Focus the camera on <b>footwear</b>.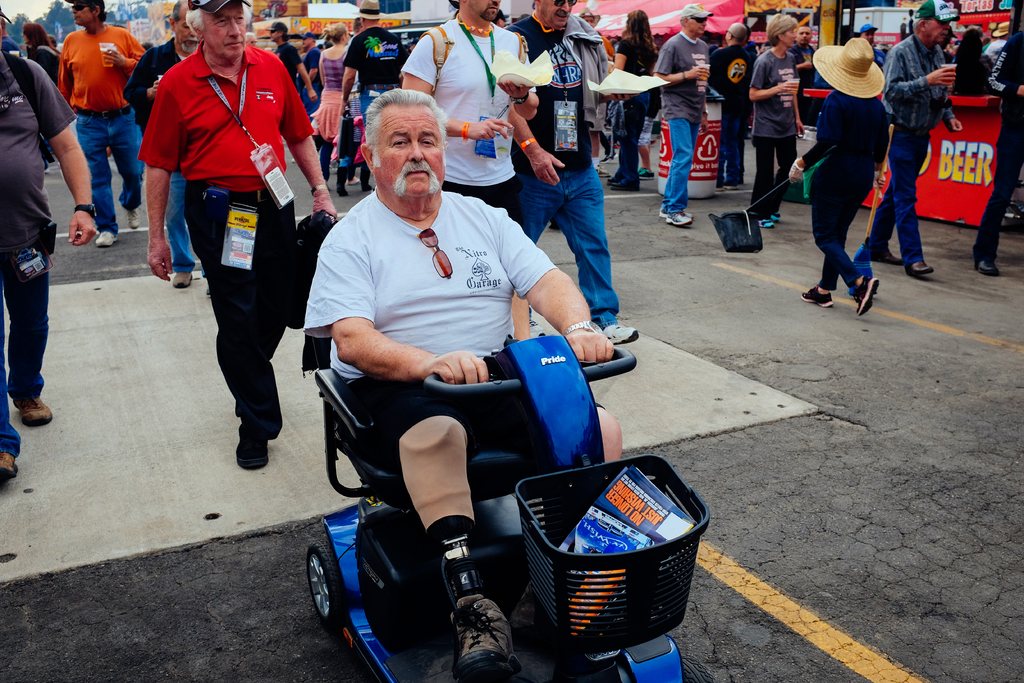
Focus region: <bbox>610, 181, 636, 193</bbox>.
